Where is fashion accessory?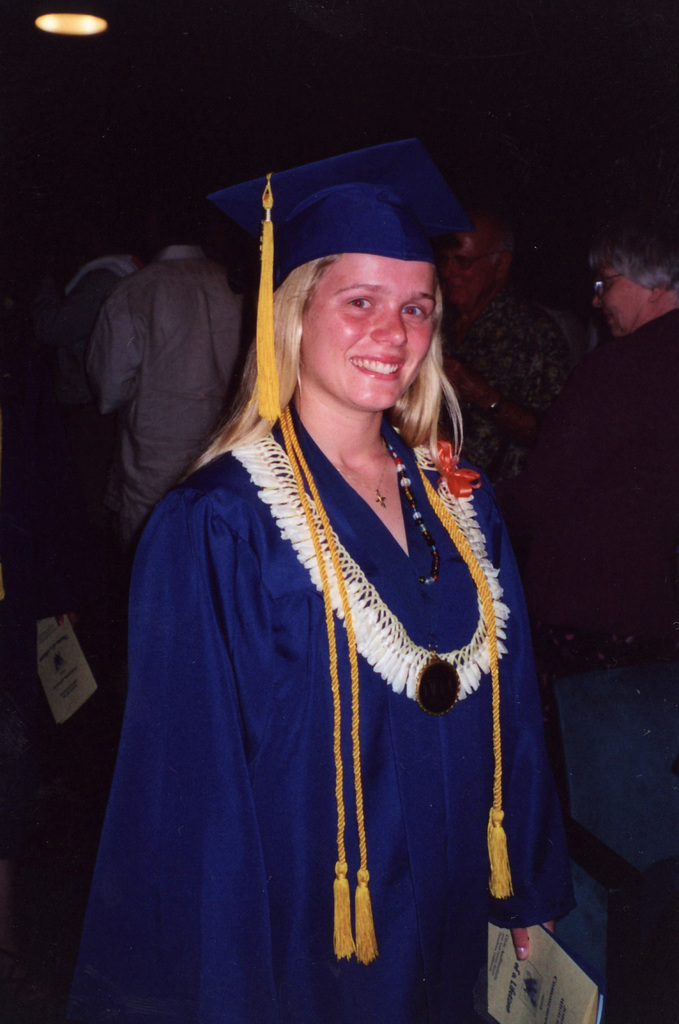
x1=331, y1=459, x2=411, y2=515.
